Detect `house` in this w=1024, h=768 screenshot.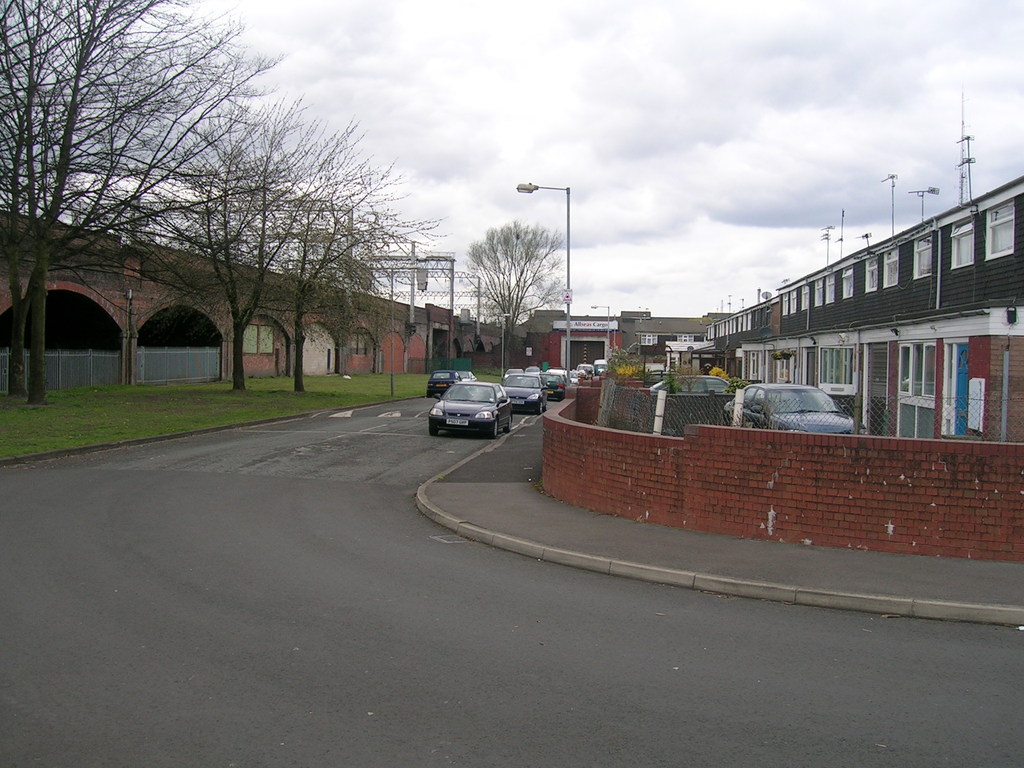
Detection: (x1=705, y1=175, x2=1023, y2=440).
